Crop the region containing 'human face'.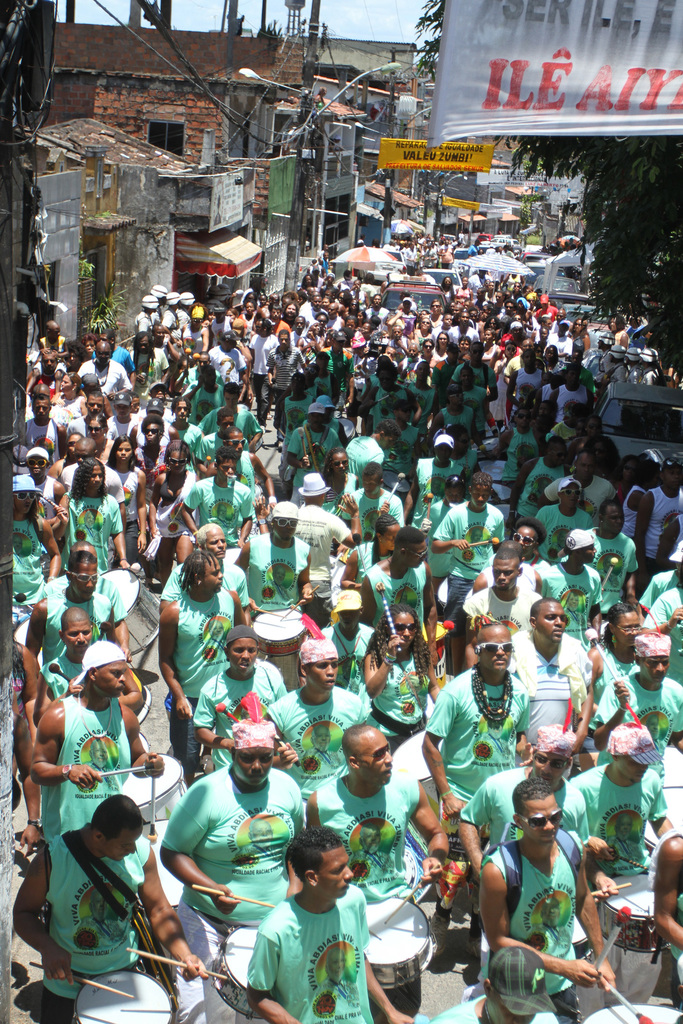
Crop region: [44,354,58,375].
